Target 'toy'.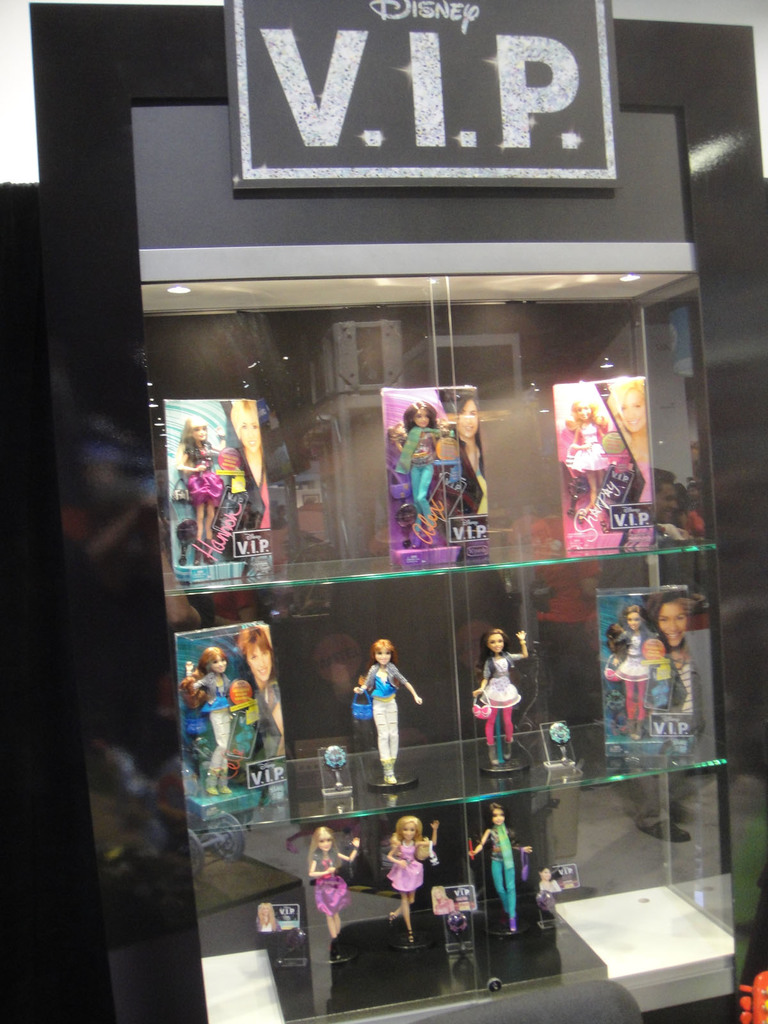
Target region: 184 652 237 795.
